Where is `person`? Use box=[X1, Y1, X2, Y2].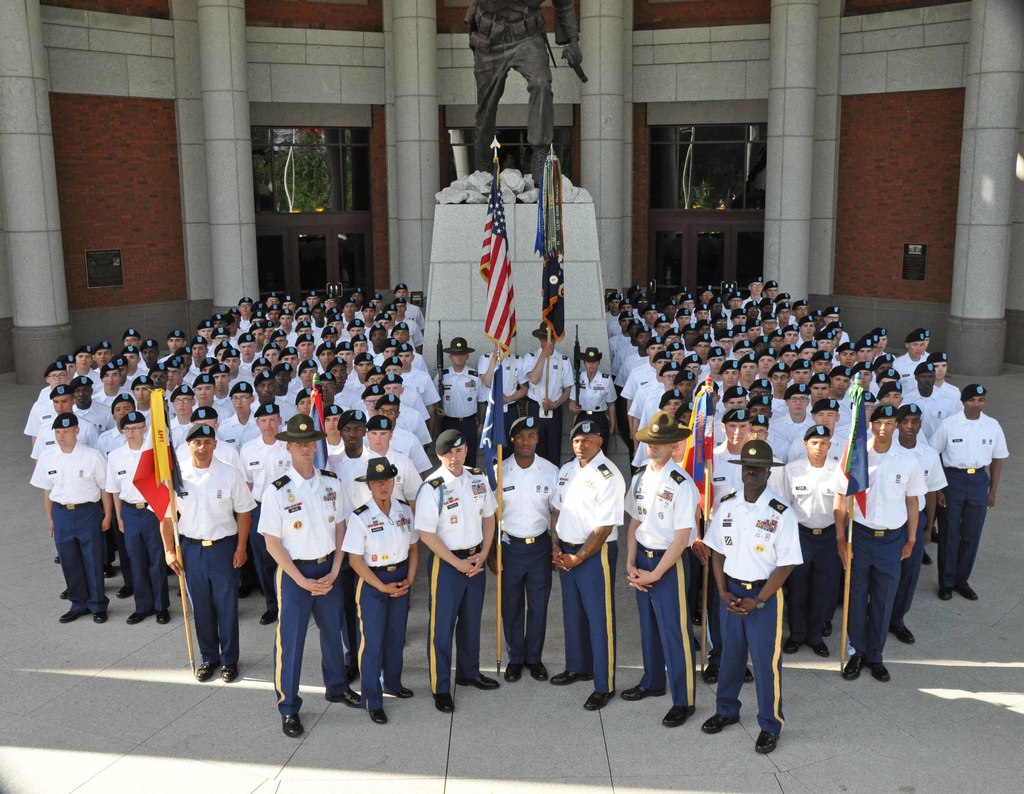
box=[826, 320, 848, 343].
